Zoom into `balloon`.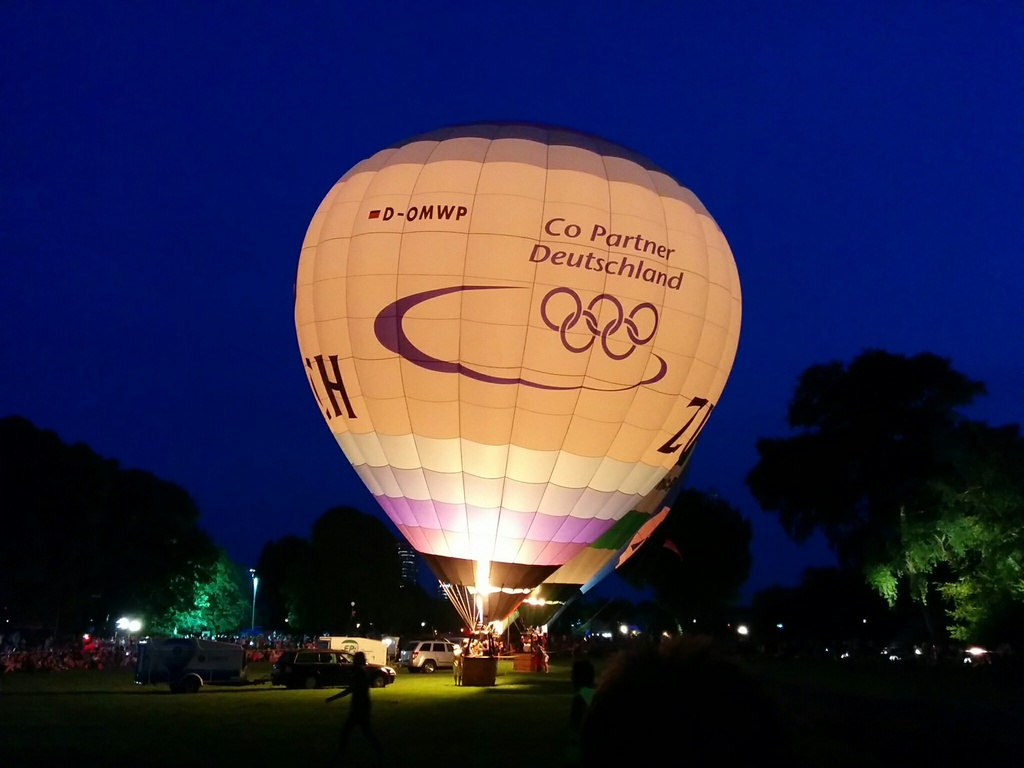
Zoom target: (x1=294, y1=121, x2=744, y2=627).
